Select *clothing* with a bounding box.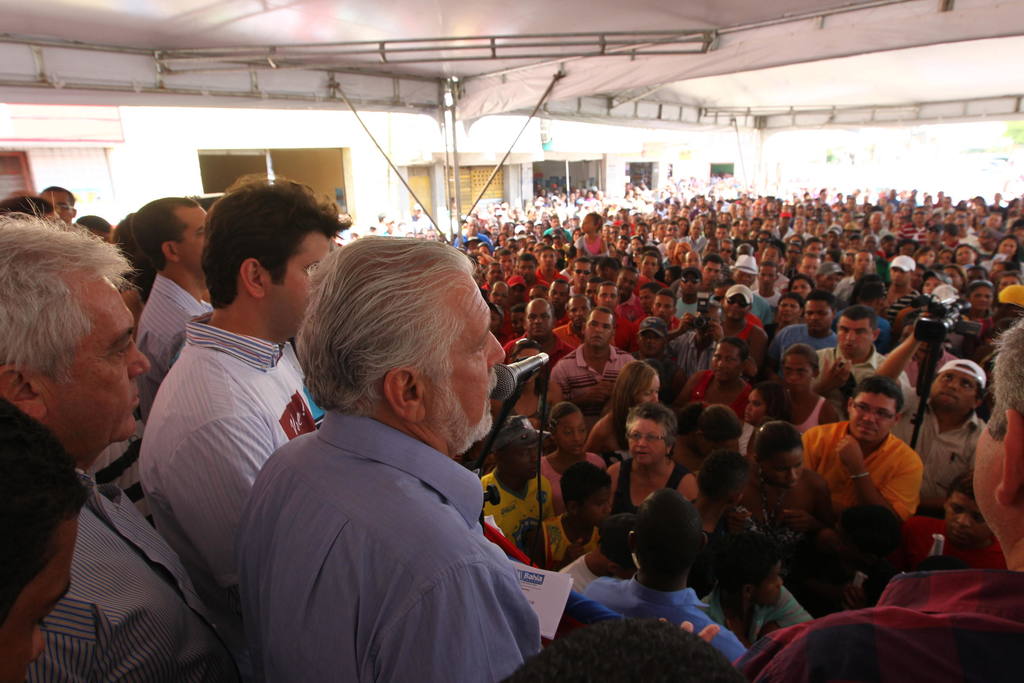
bbox=(637, 273, 671, 302).
